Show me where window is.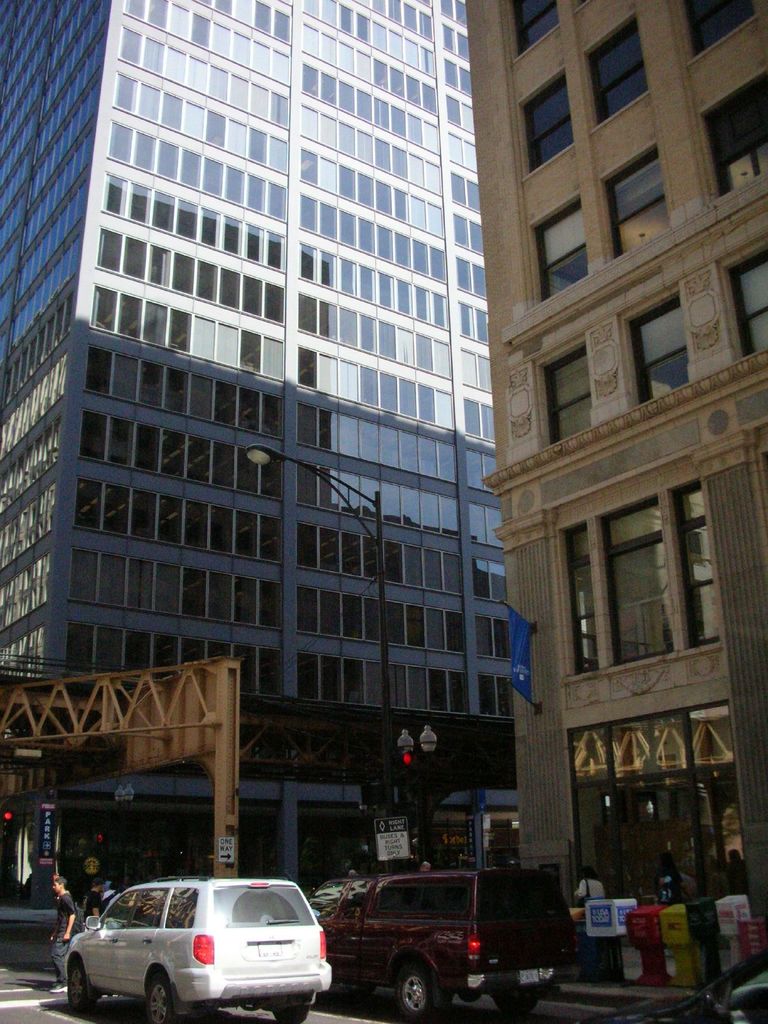
window is at [left=733, top=247, right=767, bottom=357].
